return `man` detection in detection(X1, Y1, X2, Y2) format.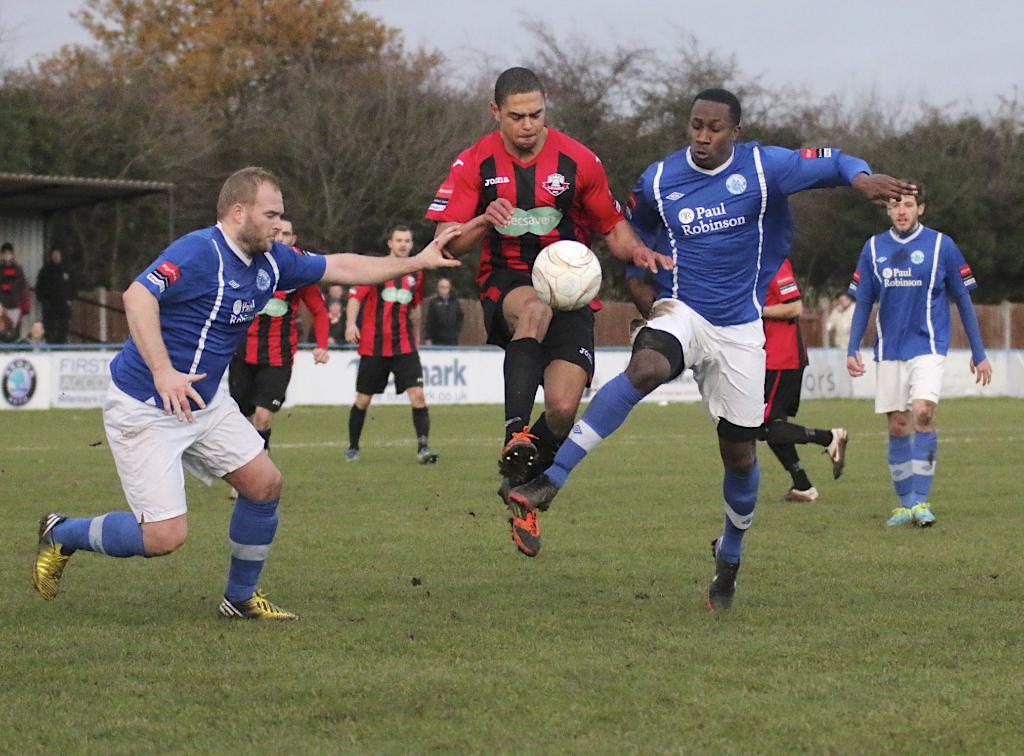
detection(31, 168, 461, 619).
